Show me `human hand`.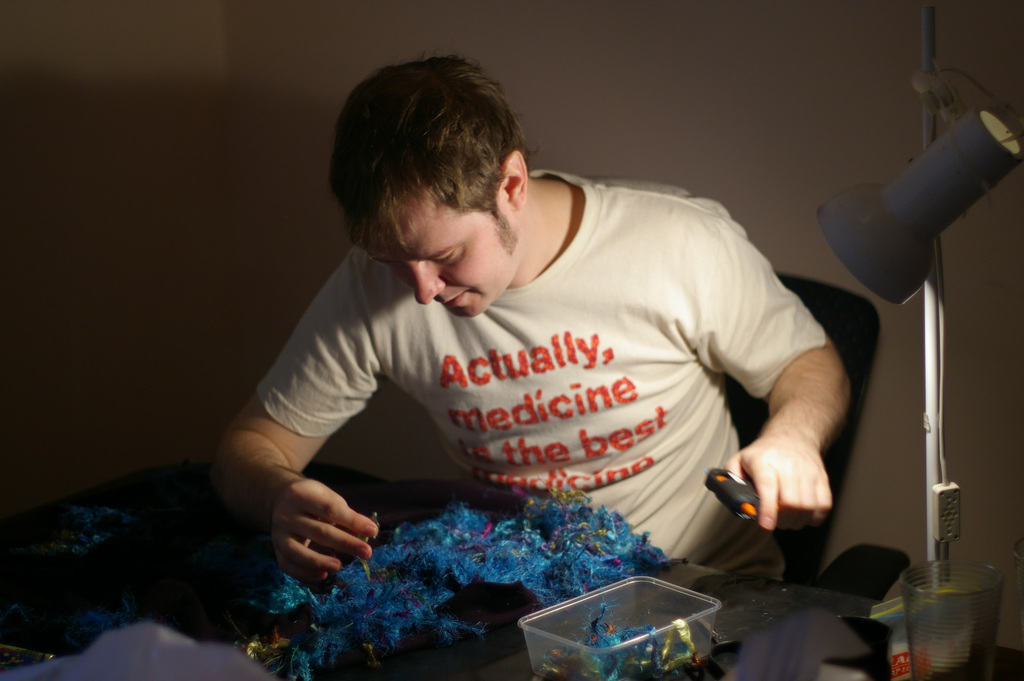
`human hand` is here: 257:477:396:579.
